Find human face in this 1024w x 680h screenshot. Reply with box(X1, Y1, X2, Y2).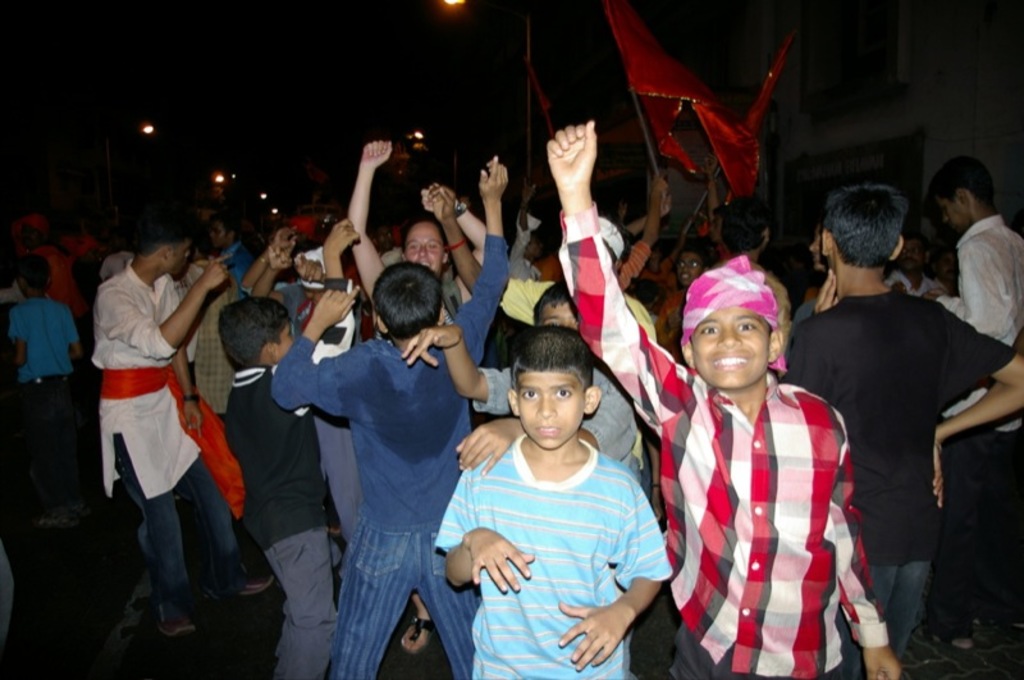
box(690, 301, 771, 392).
